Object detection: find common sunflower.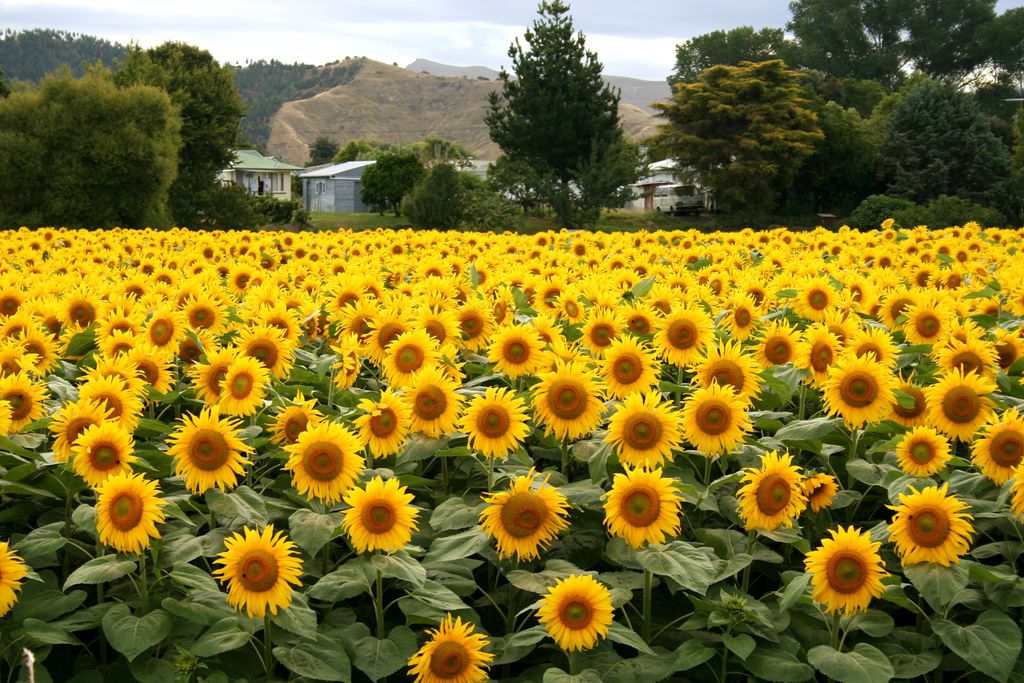
box=[0, 373, 45, 427].
